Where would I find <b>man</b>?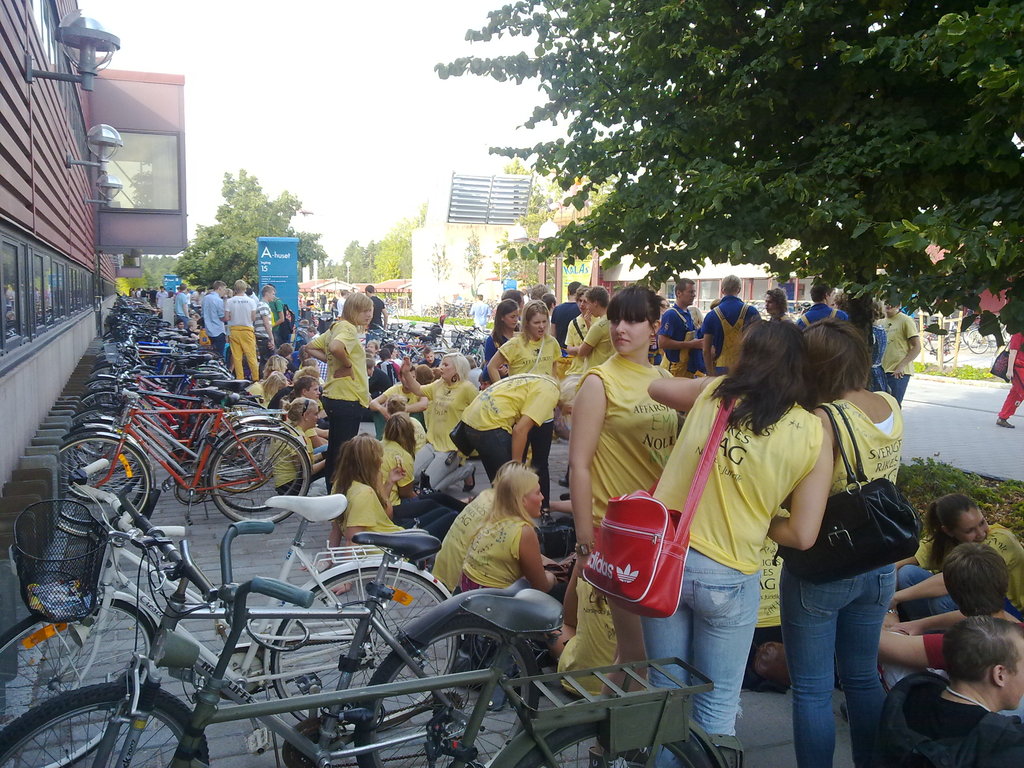
At {"x1": 224, "y1": 280, "x2": 259, "y2": 381}.
